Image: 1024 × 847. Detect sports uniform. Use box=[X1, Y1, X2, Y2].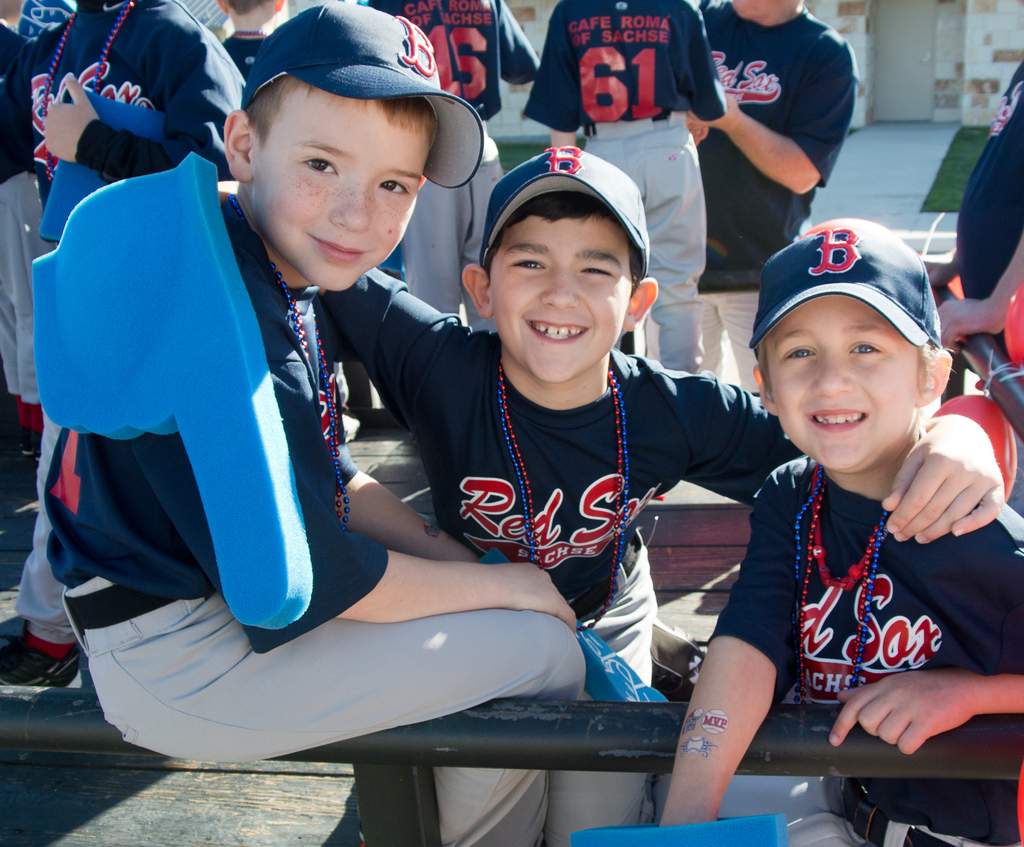
box=[25, 0, 243, 206].
